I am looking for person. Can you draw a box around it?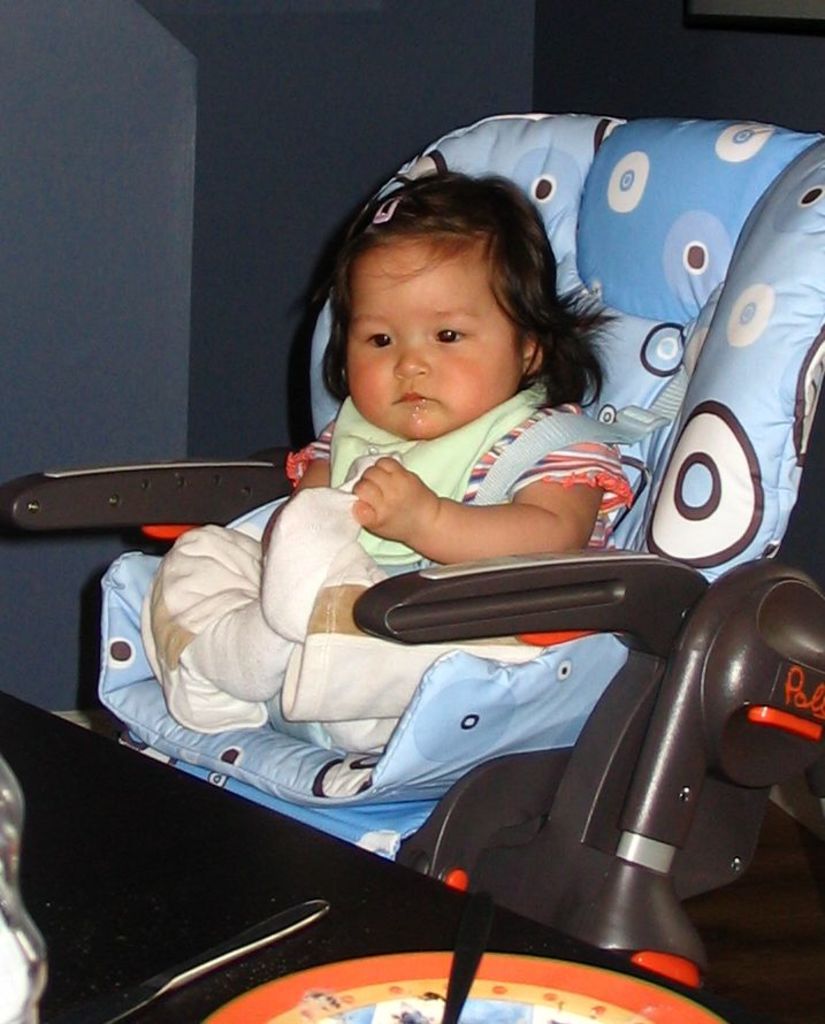
Sure, the bounding box is pyautogui.locateOnScreen(283, 142, 639, 612).
